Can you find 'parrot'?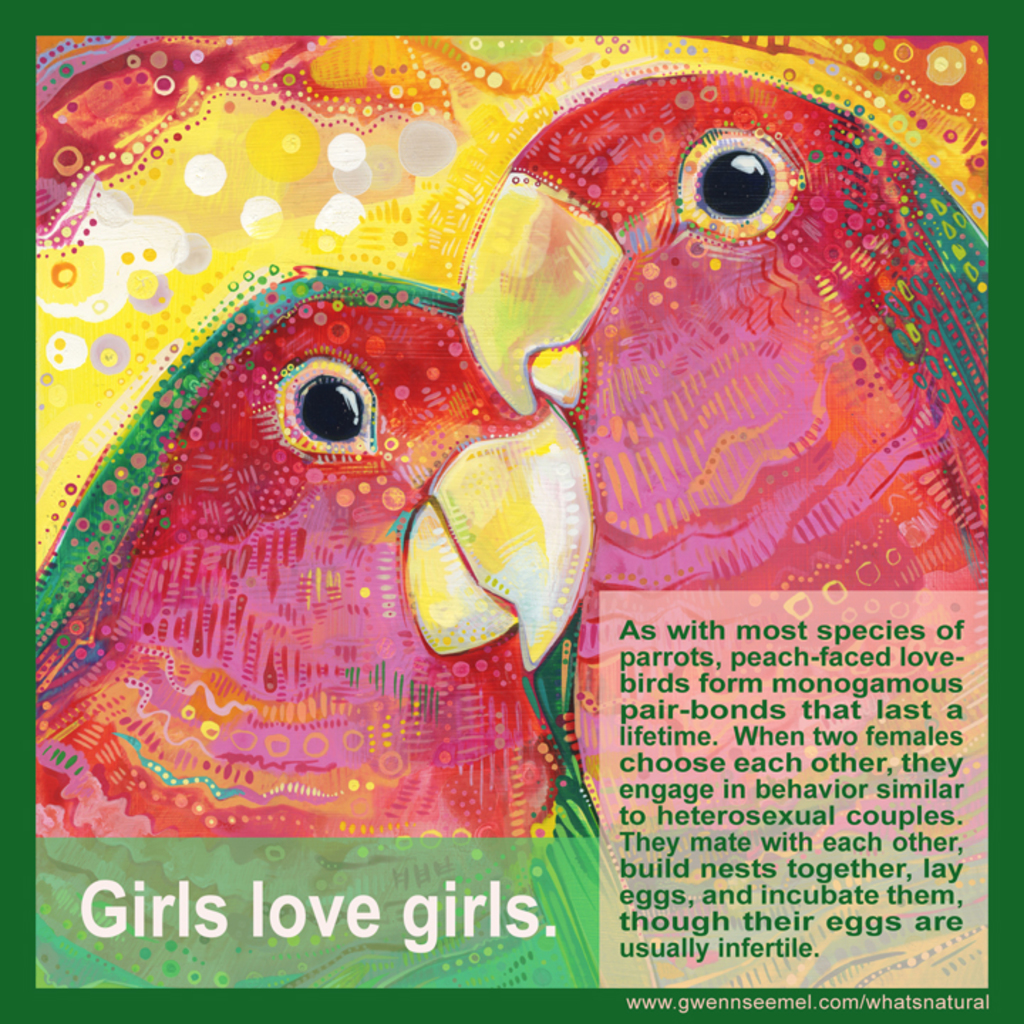
Yes, bounding box: select_region(30, 257, 688, 1007).
